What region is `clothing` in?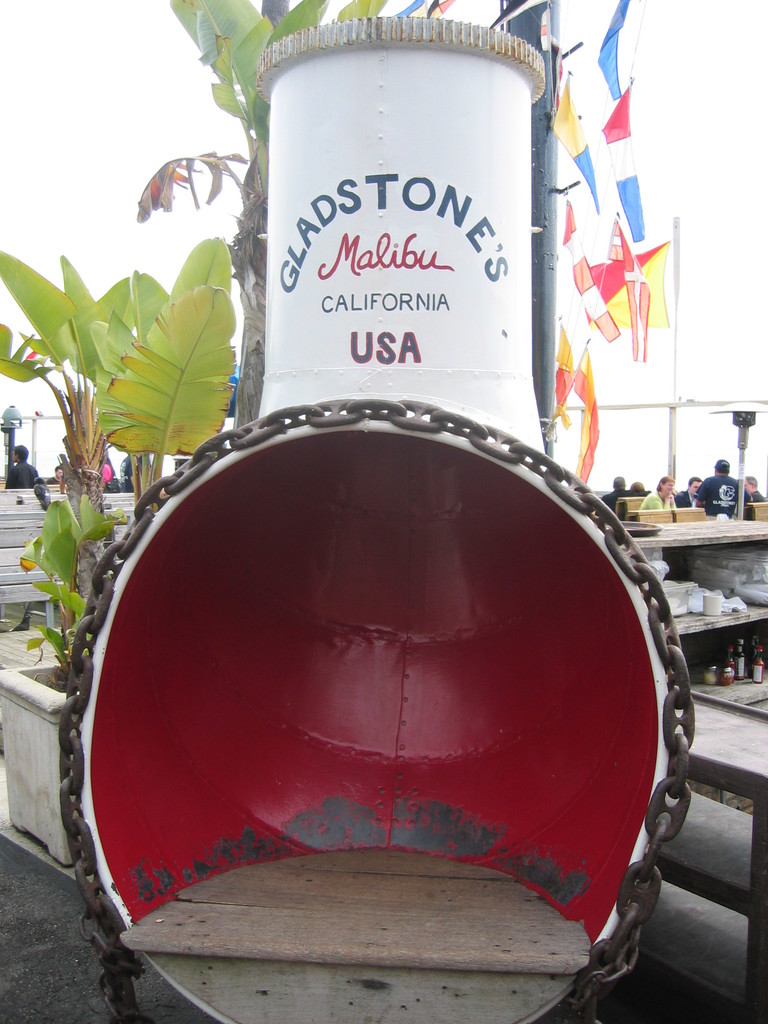
bbox=[704, 465, 753, 516].
